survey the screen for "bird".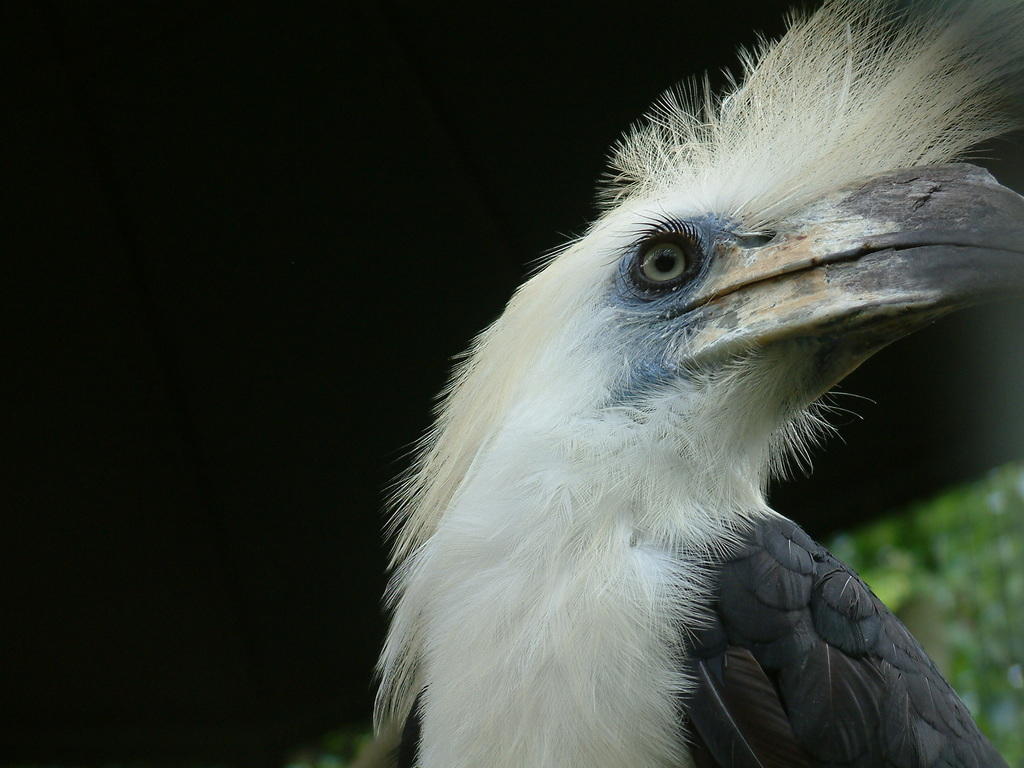
Survey found: region(335, 28, 1011, 767).
